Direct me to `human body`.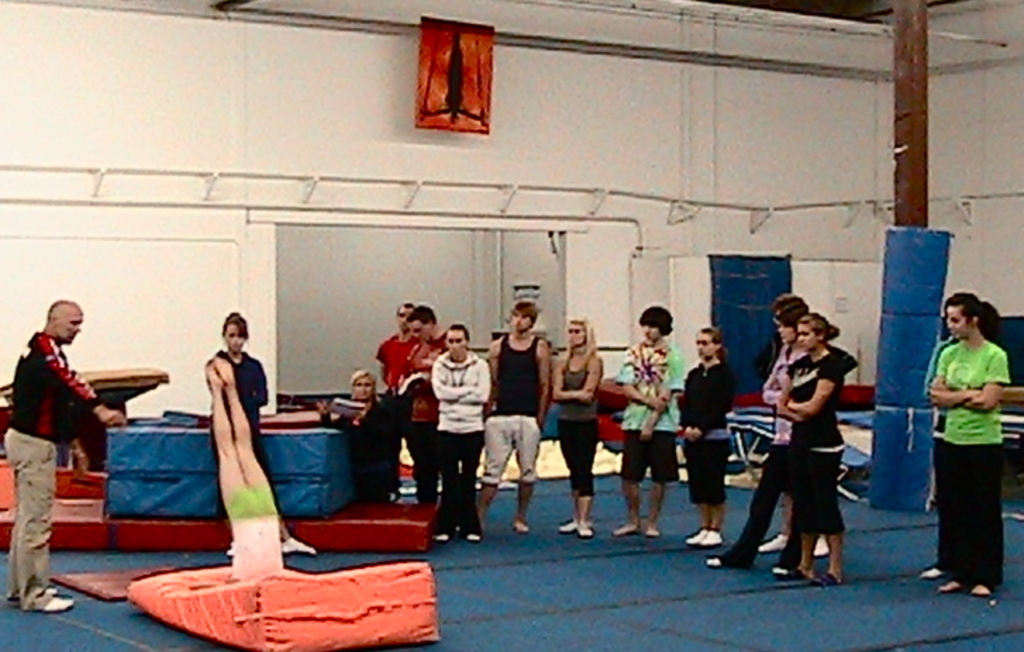
Direction: 678,325,738,548.
